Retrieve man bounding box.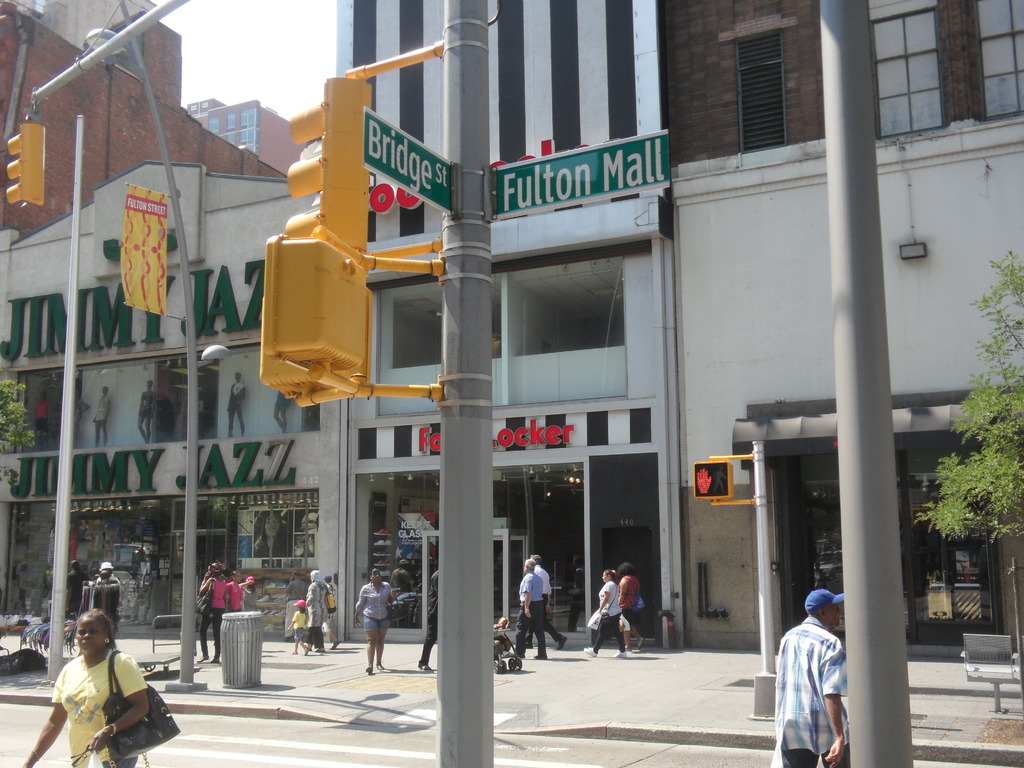
Bounding box: crop(773, 596, 865, 758).
